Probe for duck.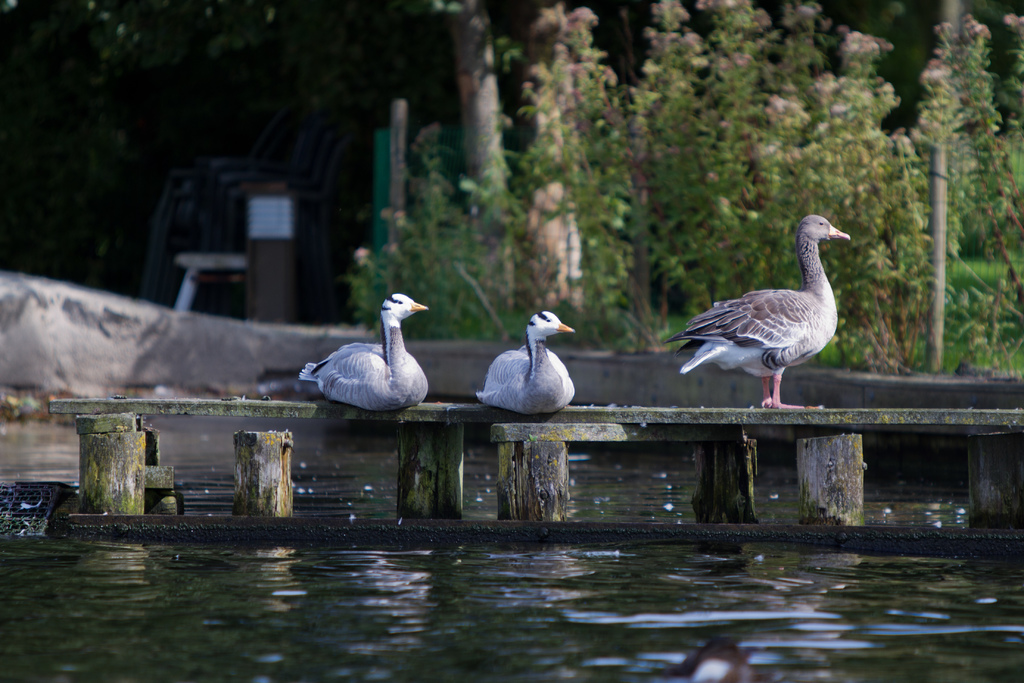
Probe result: {"left": 479, "top": 311, "right": 587, "bottom": 413}.
